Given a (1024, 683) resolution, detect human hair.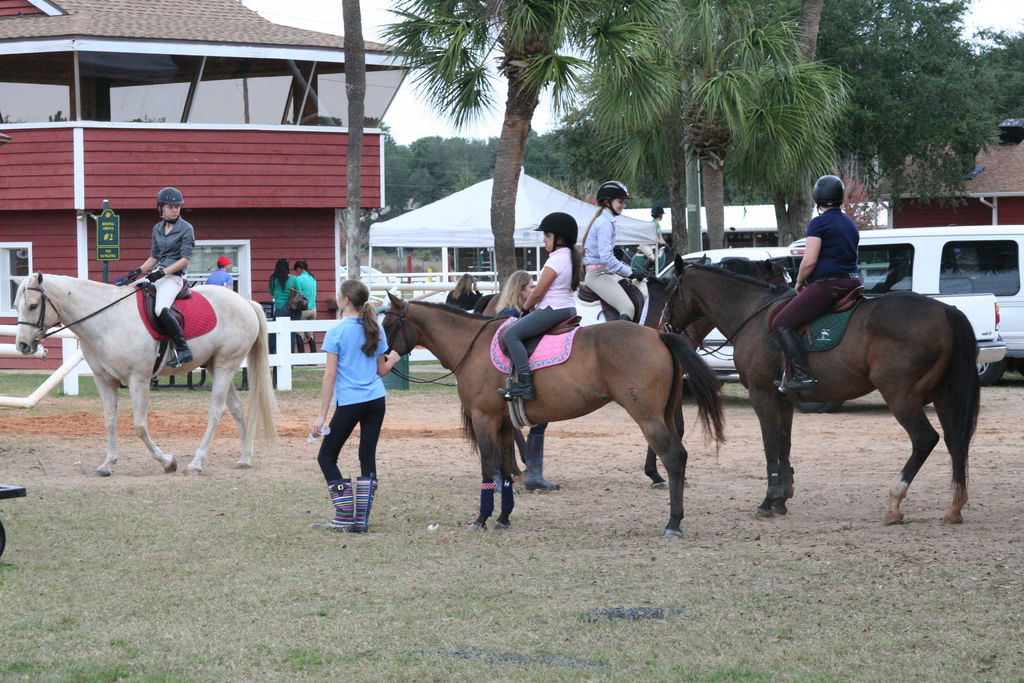
Rect(494, 270, 531, 317).
